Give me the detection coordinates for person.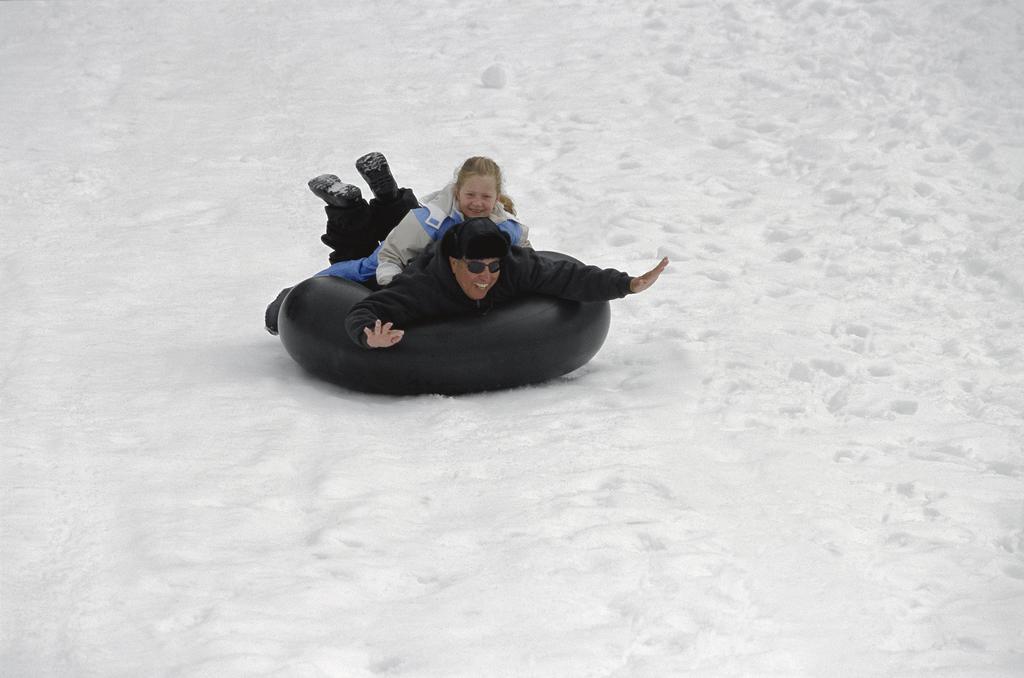
pyautogui.locateOnScreen(303, 143, 670, 348).
